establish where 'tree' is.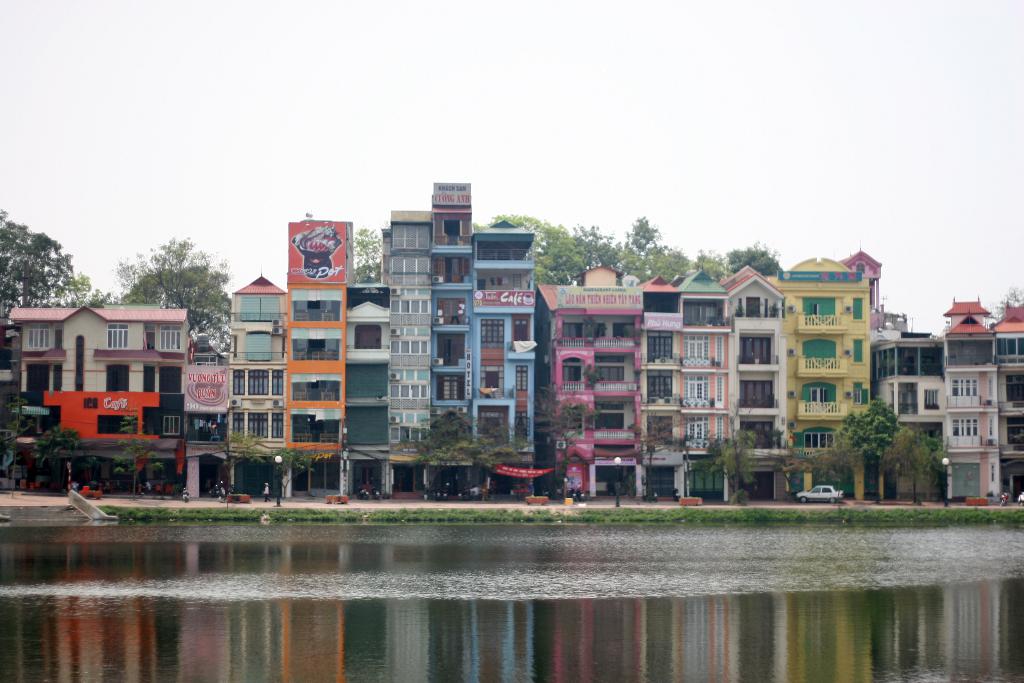
Established at <box>270,445,316,502</box>.
